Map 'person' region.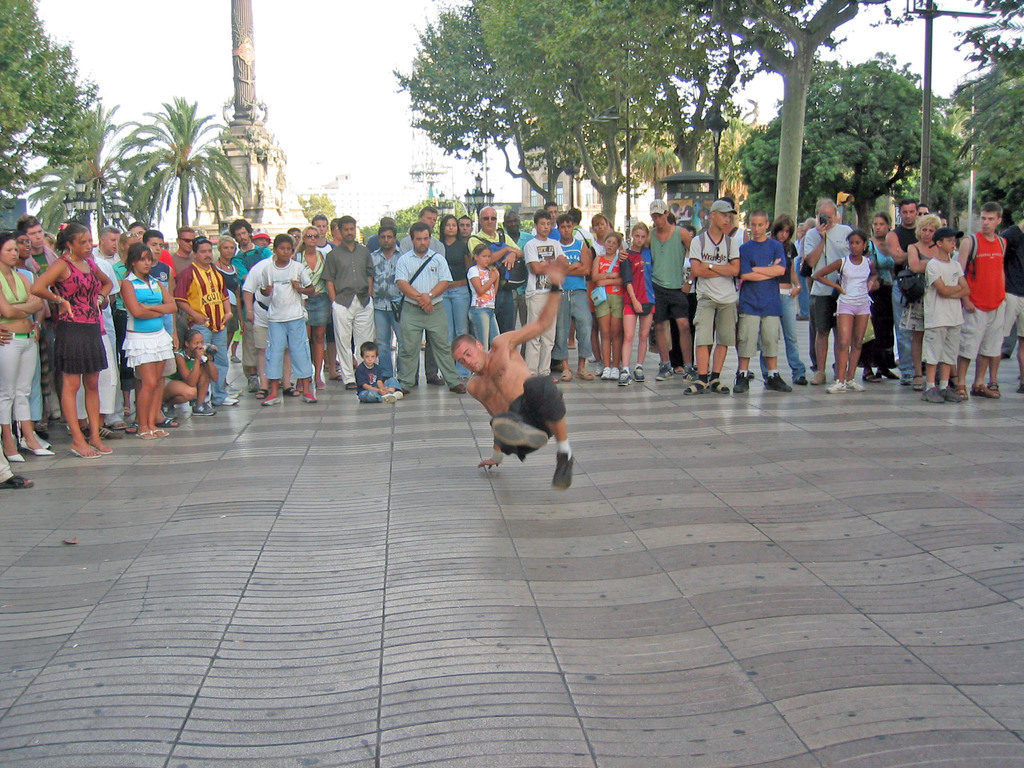
Mapped to 668 225 696 376.
